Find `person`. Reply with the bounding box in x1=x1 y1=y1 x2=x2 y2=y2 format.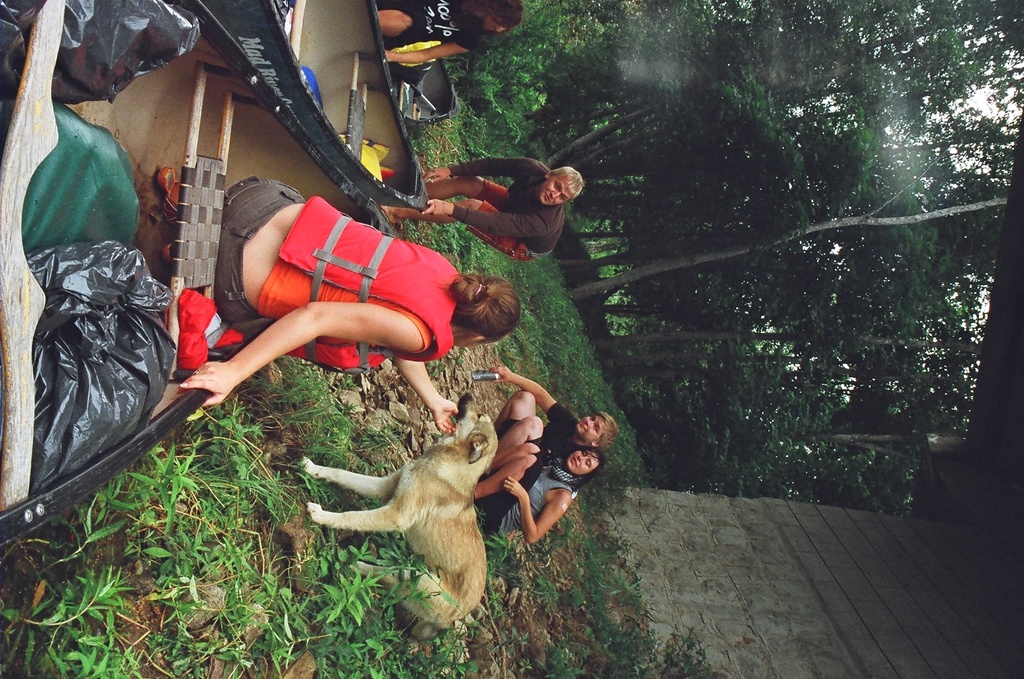
x1=174 y1=176 x2=520 y2=432.
